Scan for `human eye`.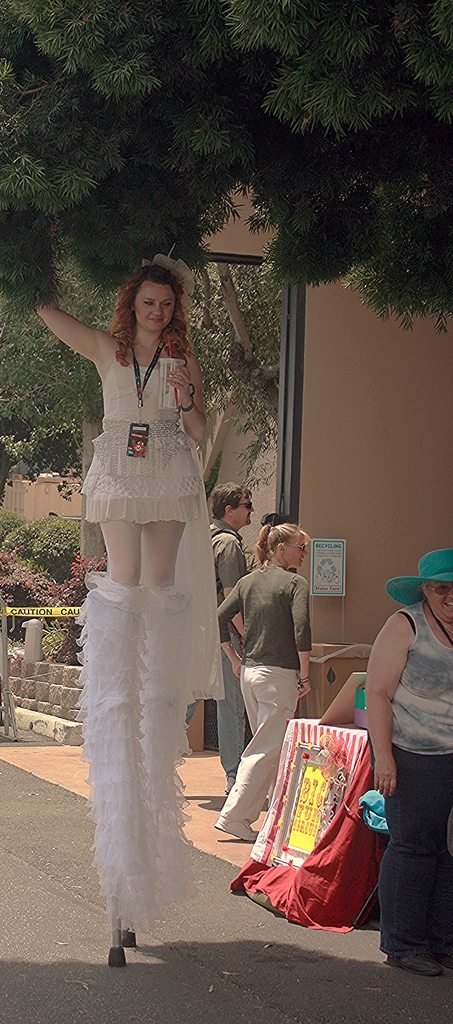
Scan result: x1=139, y1=300, x2=156, y2=305.
